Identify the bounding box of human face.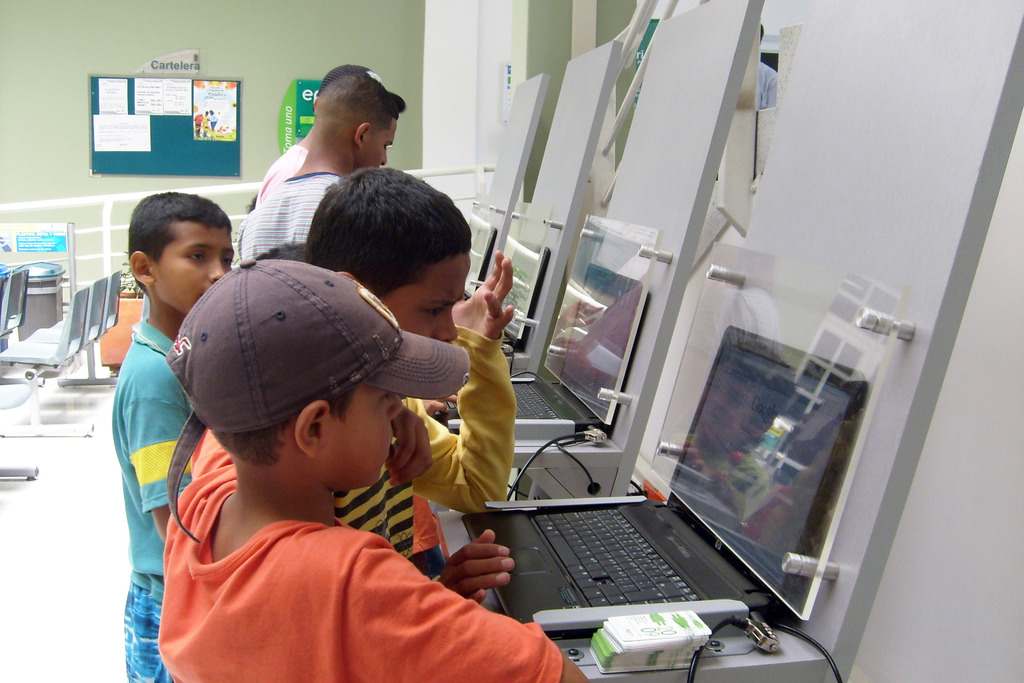
[x1=380, y1=255, x2=471, y2=343].
